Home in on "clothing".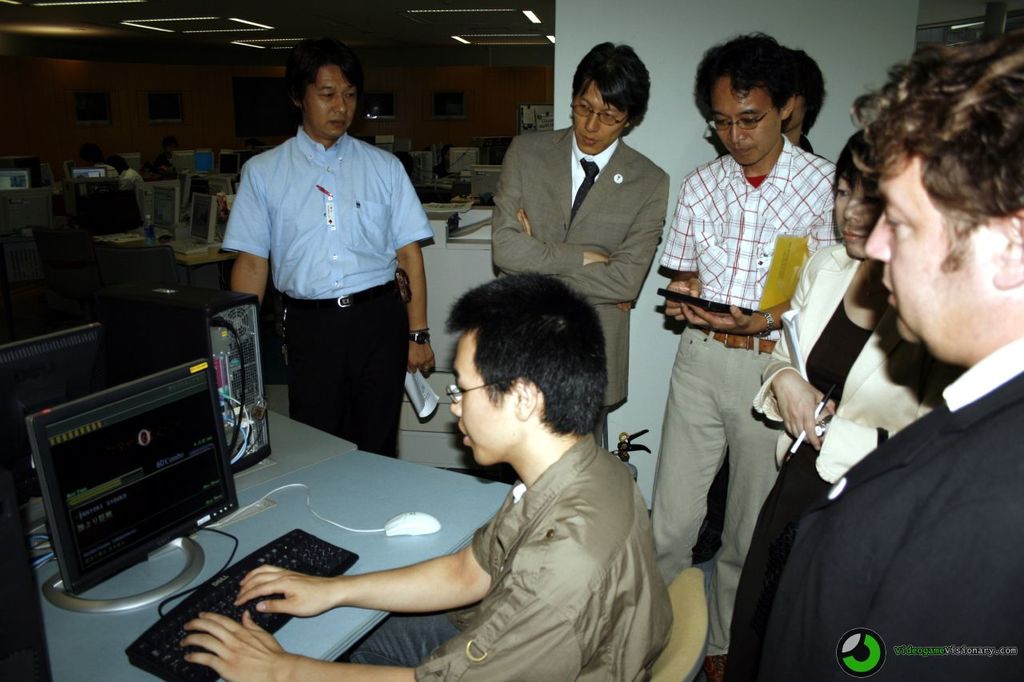
Homed in at Rect(223, 89, 431, 450).
